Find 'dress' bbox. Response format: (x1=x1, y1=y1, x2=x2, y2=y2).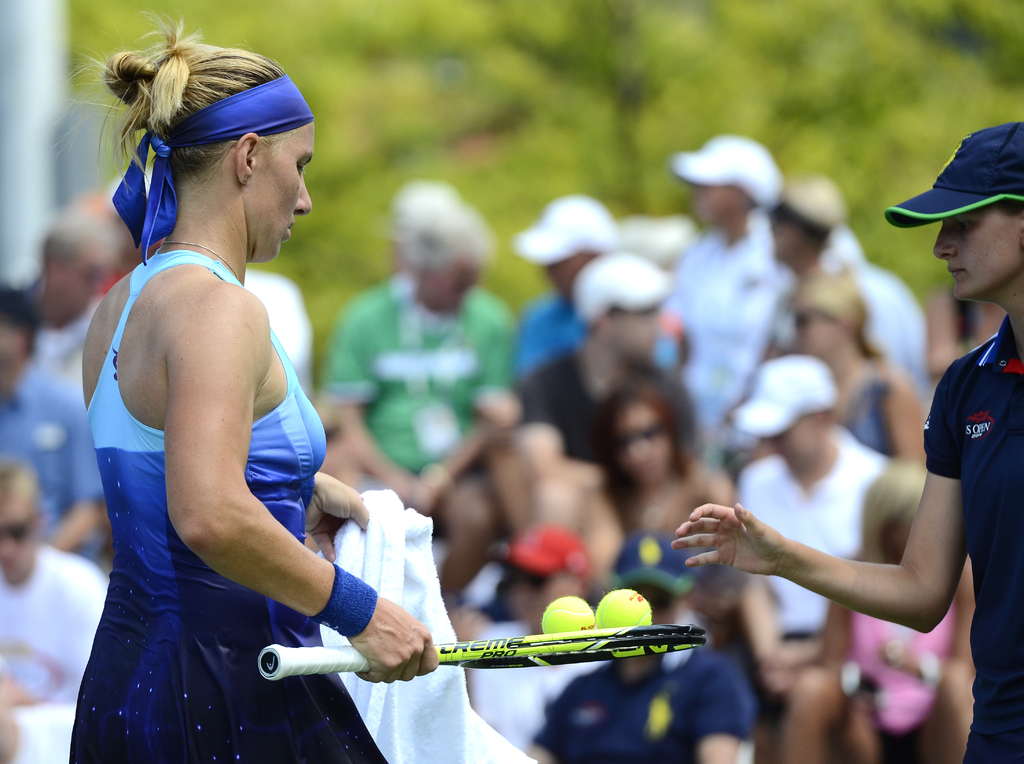
(x1=70, y1=248, x2=387, y2=763).
